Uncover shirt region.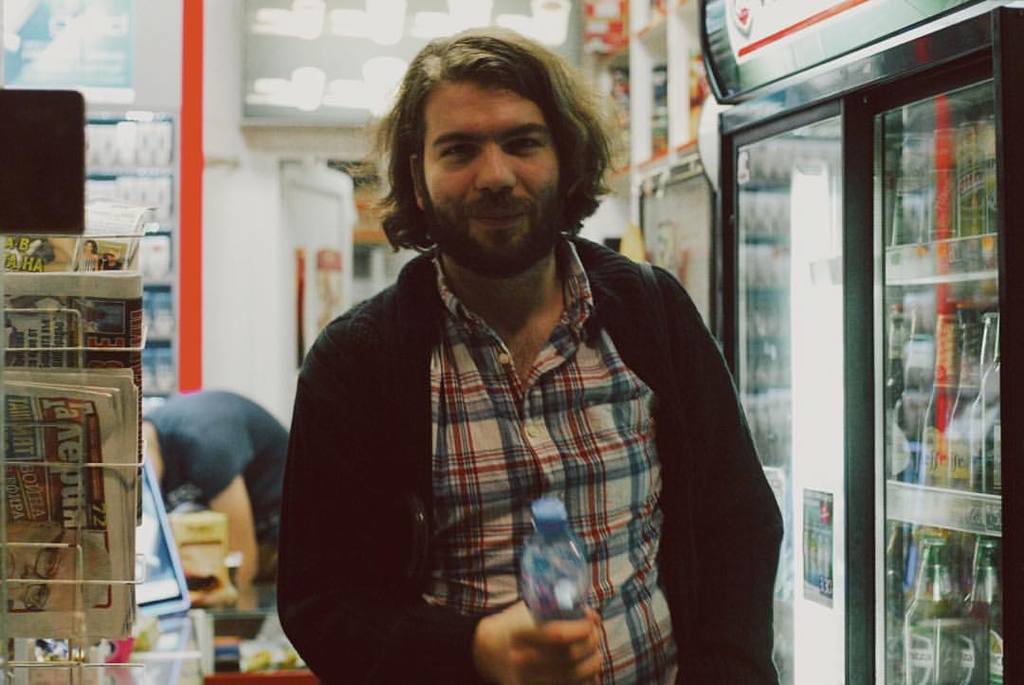
Uncovered: locate(312, 218, 743, 639).
